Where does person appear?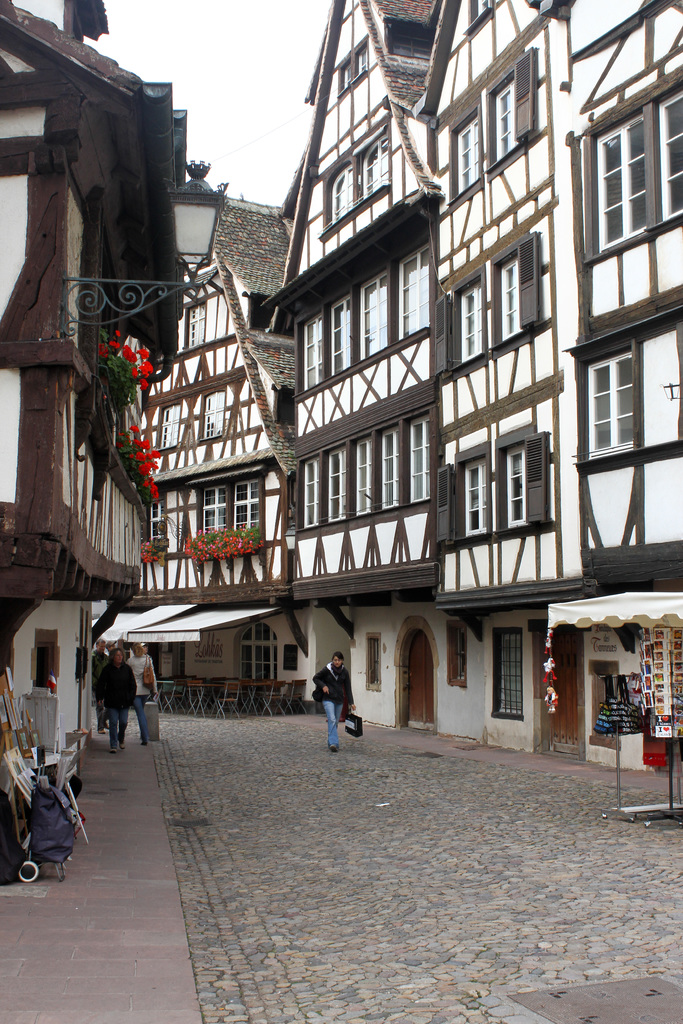
Appears at [x1=99, y1=644, x2=136, y2=753].
